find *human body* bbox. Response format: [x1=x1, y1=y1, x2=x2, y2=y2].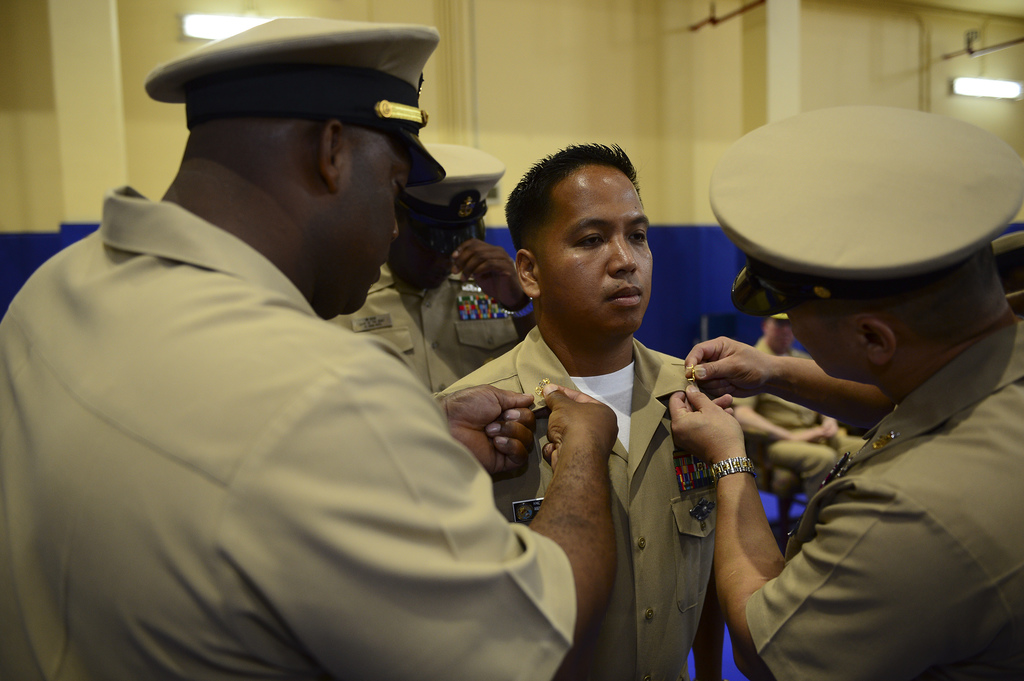
[x1=56, y1=129, x2=651, y2=669].
